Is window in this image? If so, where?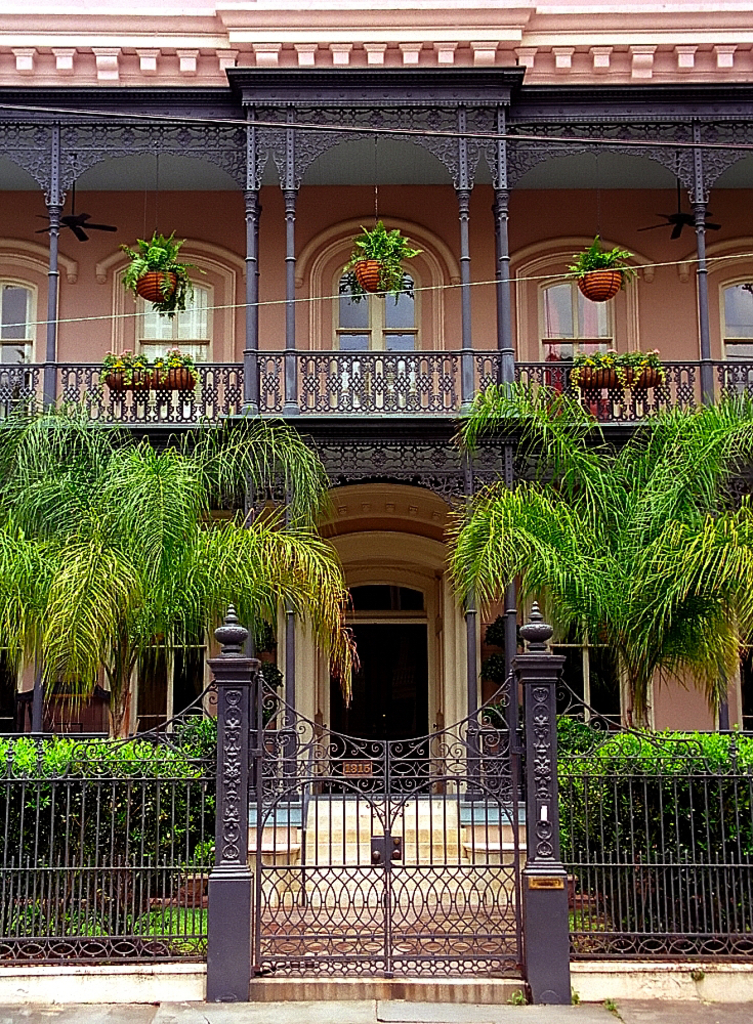
Yes, at <box>550,610,642,733</box>.
